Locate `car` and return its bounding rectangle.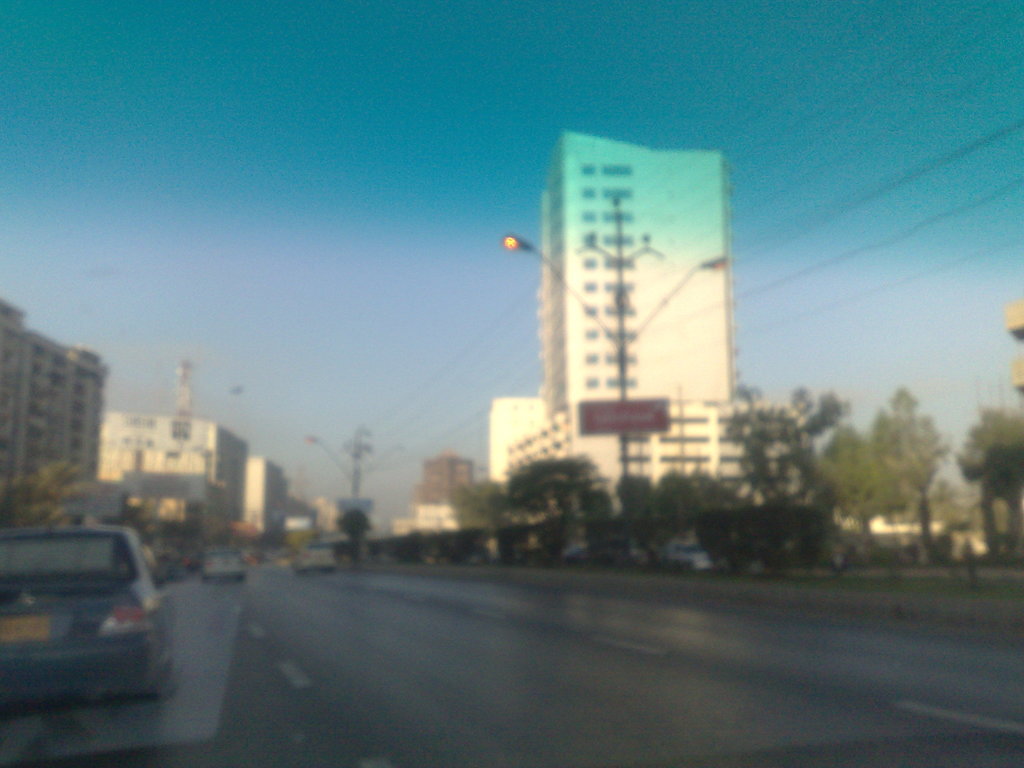
locate(0, 525, 177, 720).
